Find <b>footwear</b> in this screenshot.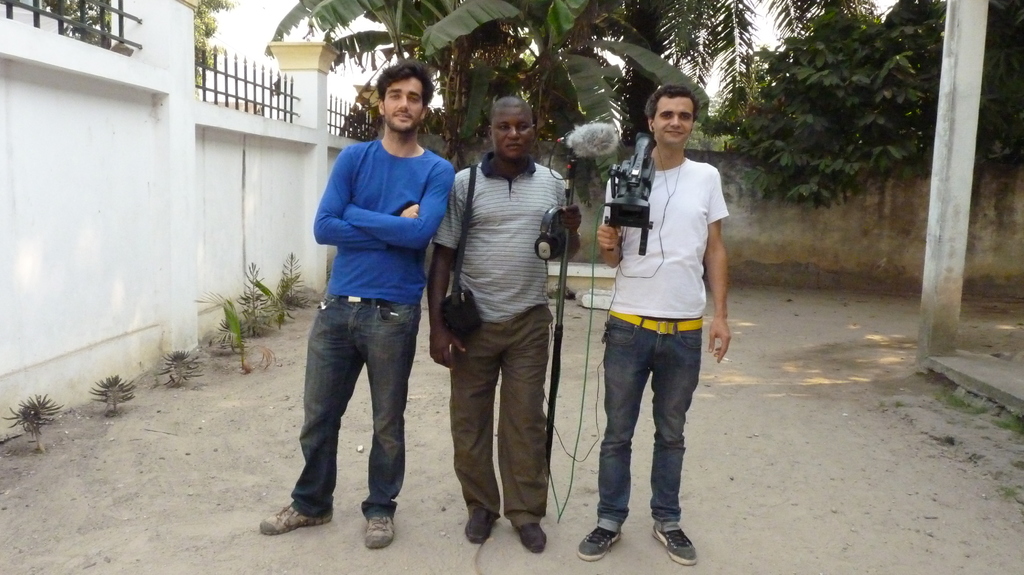
The bounding box for <b>footwear</b> is box=[515, 523, 545, 557].
